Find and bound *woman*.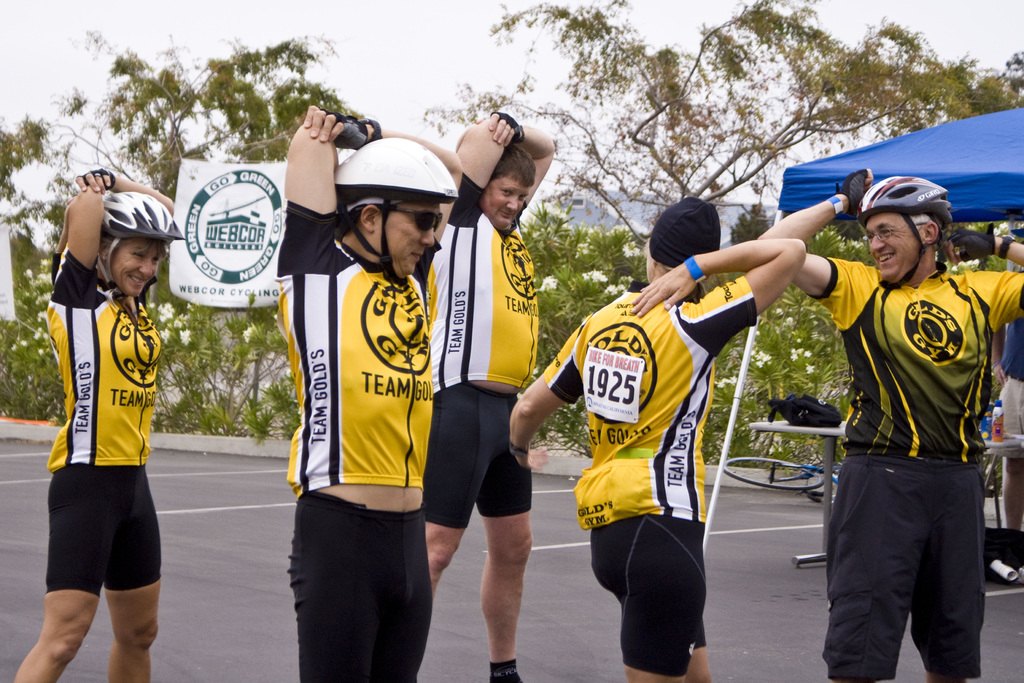
Bound: l=24, t=184, r=186, b=681.
